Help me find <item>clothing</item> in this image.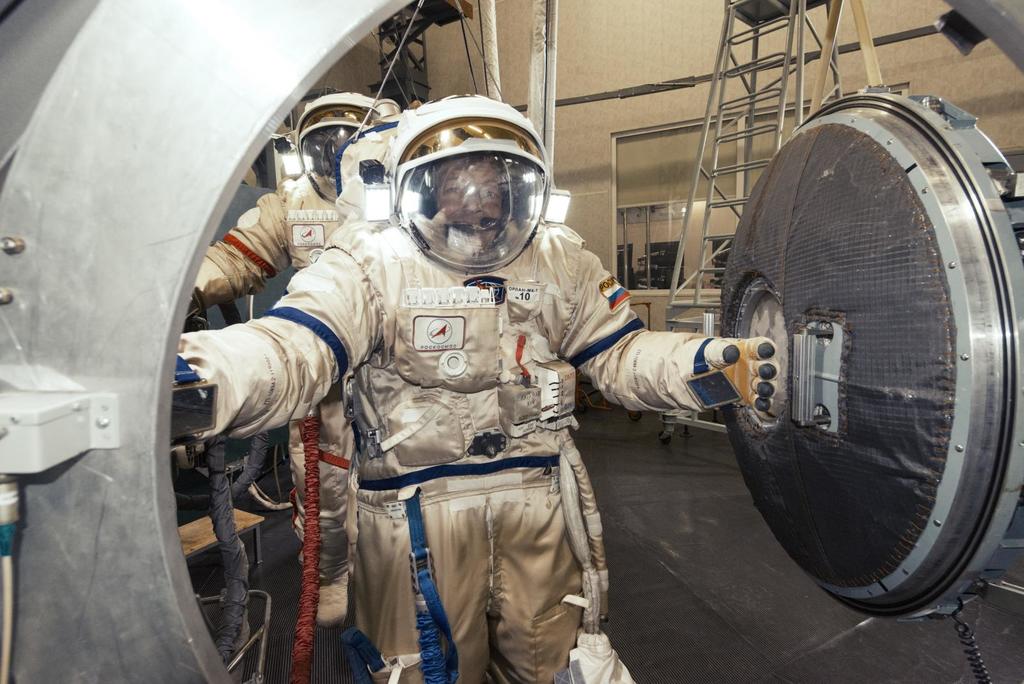
Found it: (x1=286, y1=199, x2=651, y2=646).
